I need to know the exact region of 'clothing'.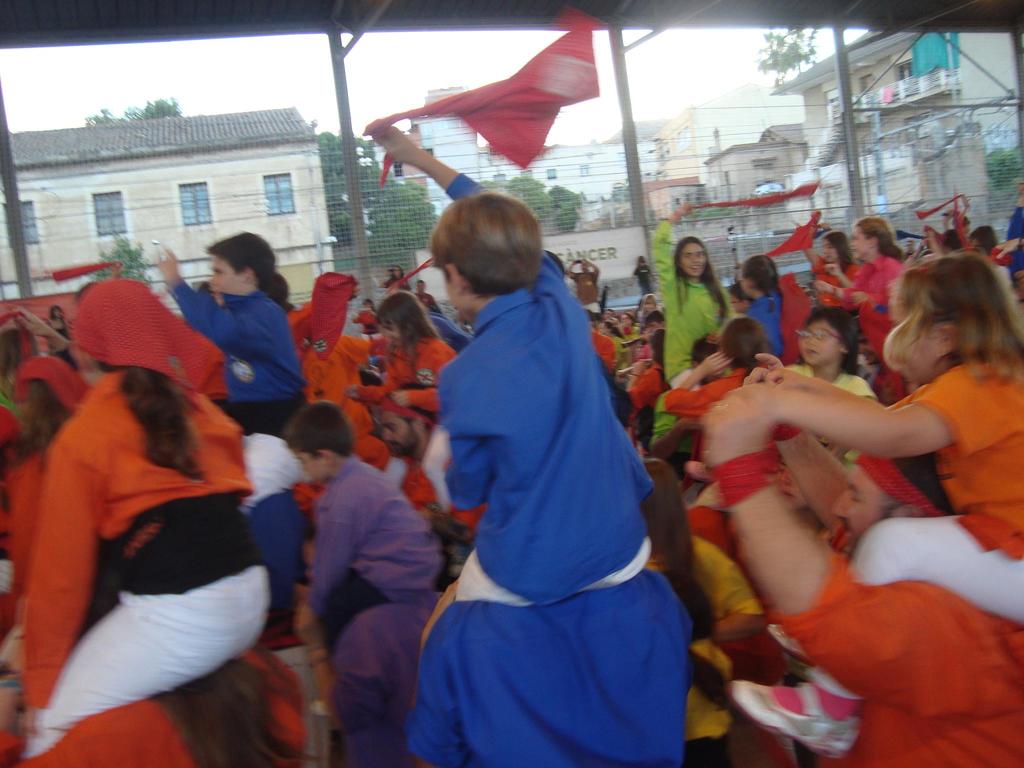
Region: 324, 594, 412, 767.
